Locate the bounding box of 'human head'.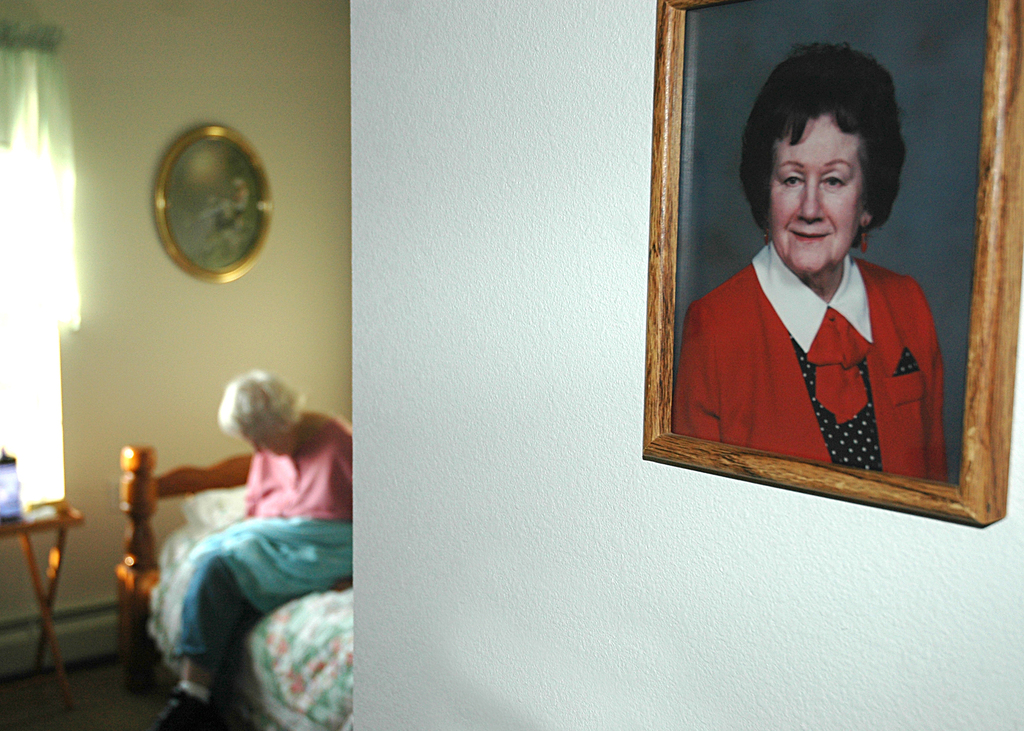
Bounding box: l=756, t=44, r=916, b=264.
